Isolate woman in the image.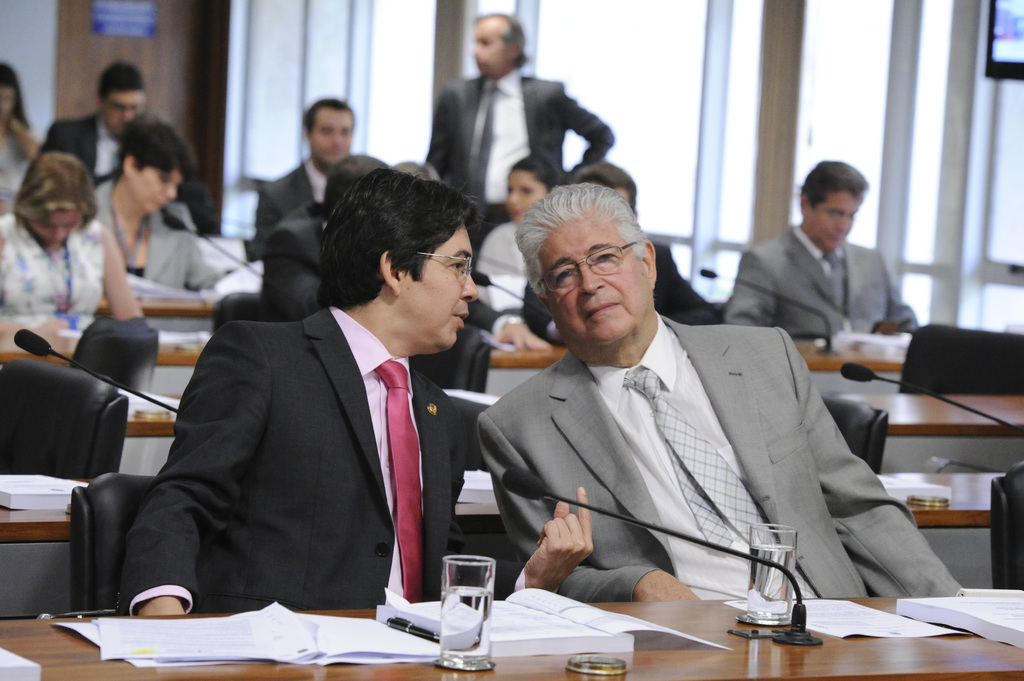
Isolated region: l=3, t=139, r=129, b=340.
